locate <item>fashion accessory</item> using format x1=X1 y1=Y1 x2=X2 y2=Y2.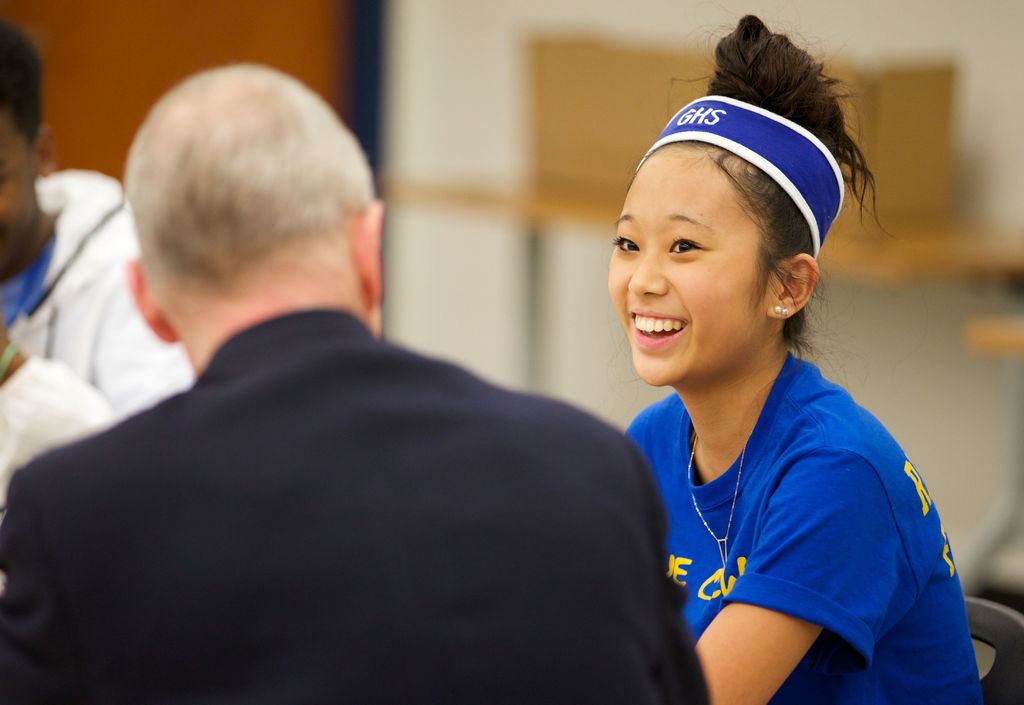
x1=687 y1=435 x2=744 y2=569.
